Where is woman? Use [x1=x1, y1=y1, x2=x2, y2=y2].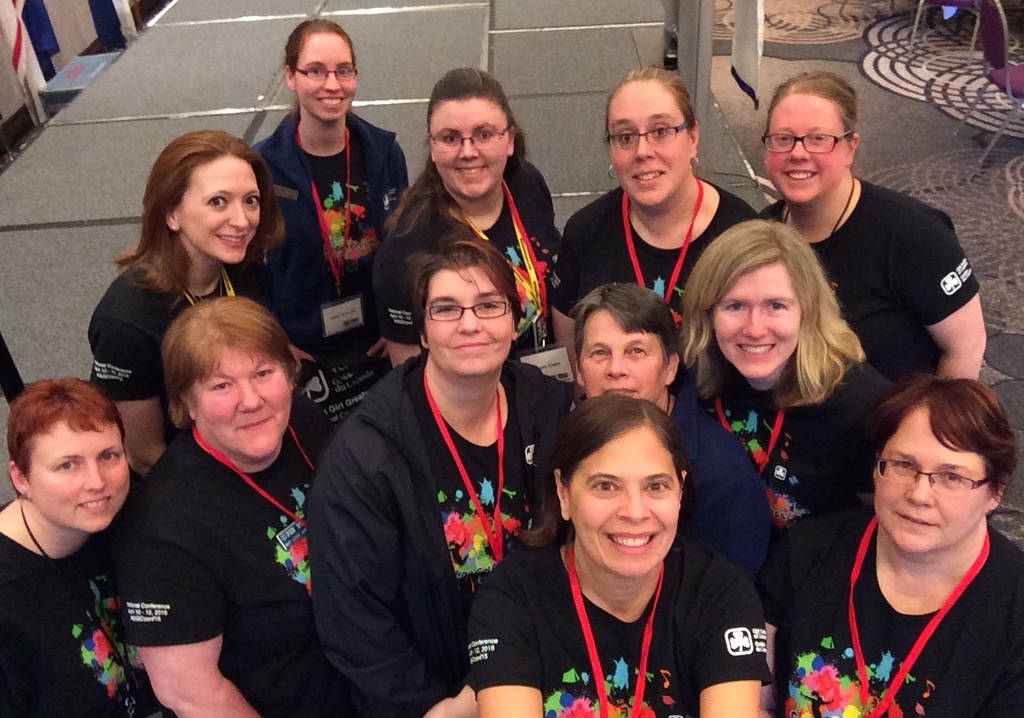
[x1=782, y1=349, x2=1023, y2=709].
